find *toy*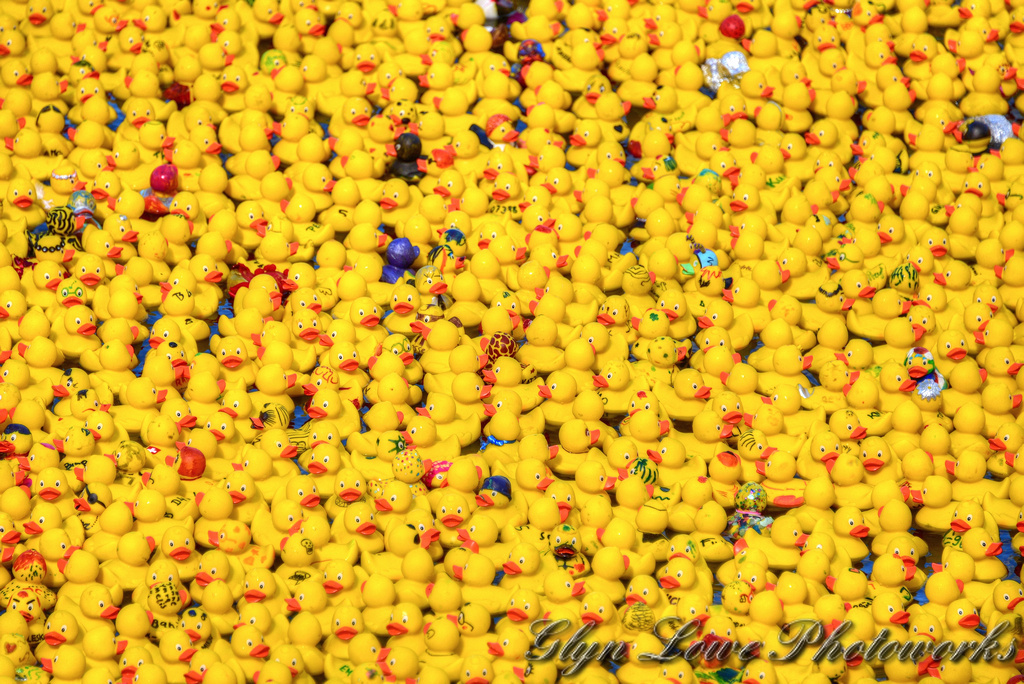
BBox(250, 217, 294, 258)
